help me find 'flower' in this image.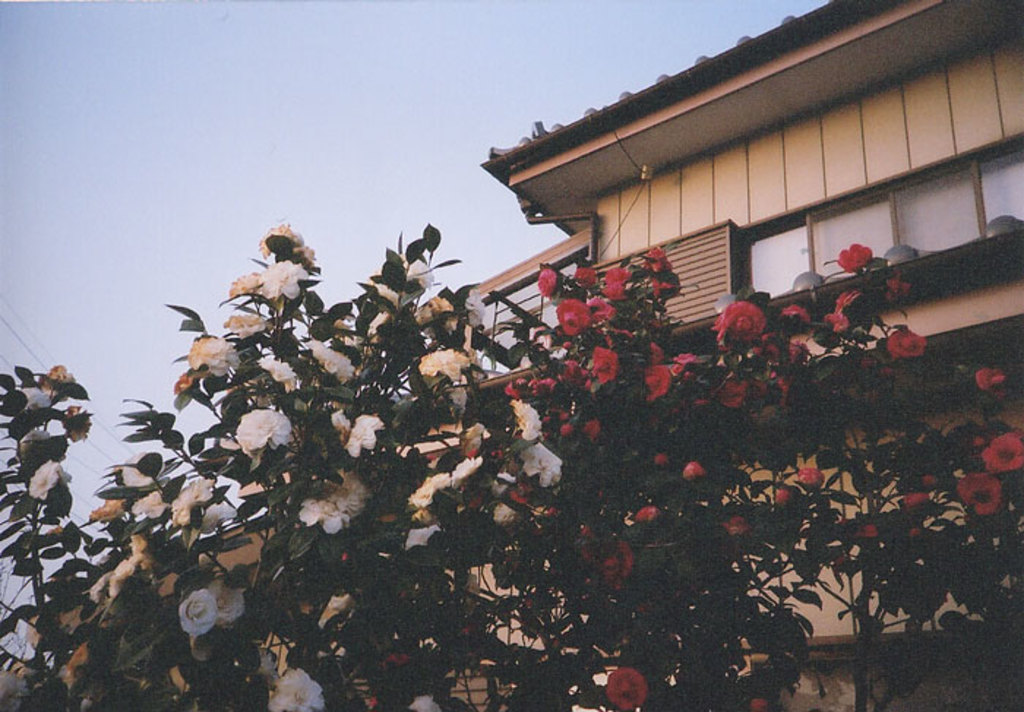
Found it: region(989, 430, 1023, 471).
